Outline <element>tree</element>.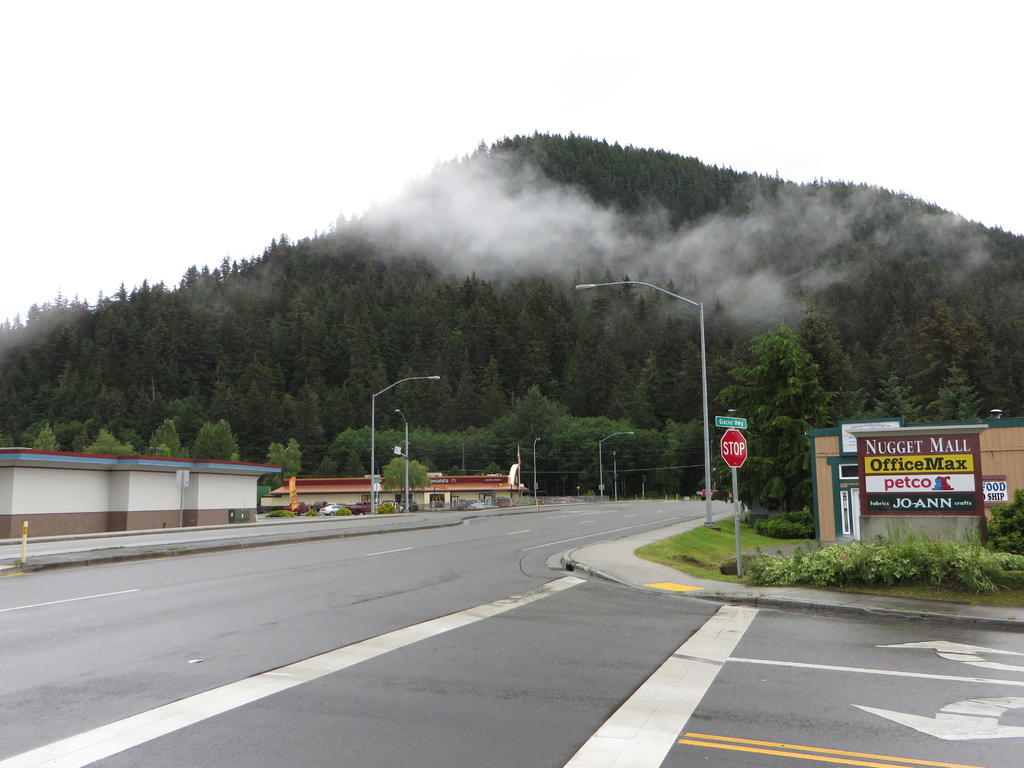
Outline: Rect(717, 327, 829, 506).
